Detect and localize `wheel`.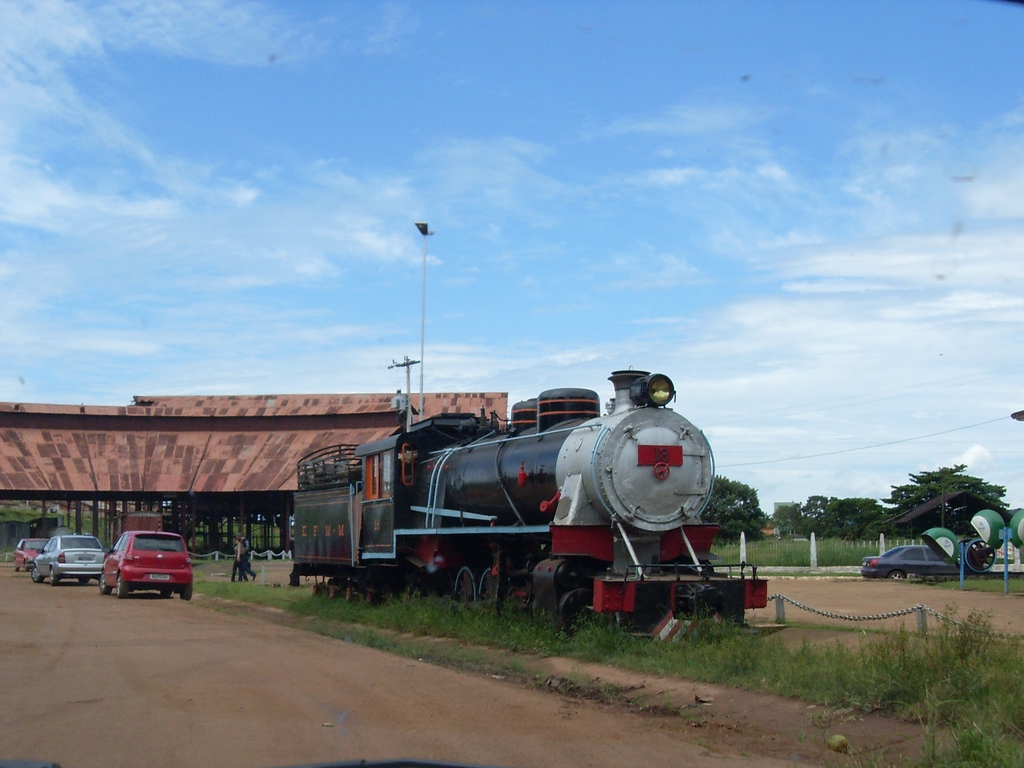
Localized at 180,585,193,600.
